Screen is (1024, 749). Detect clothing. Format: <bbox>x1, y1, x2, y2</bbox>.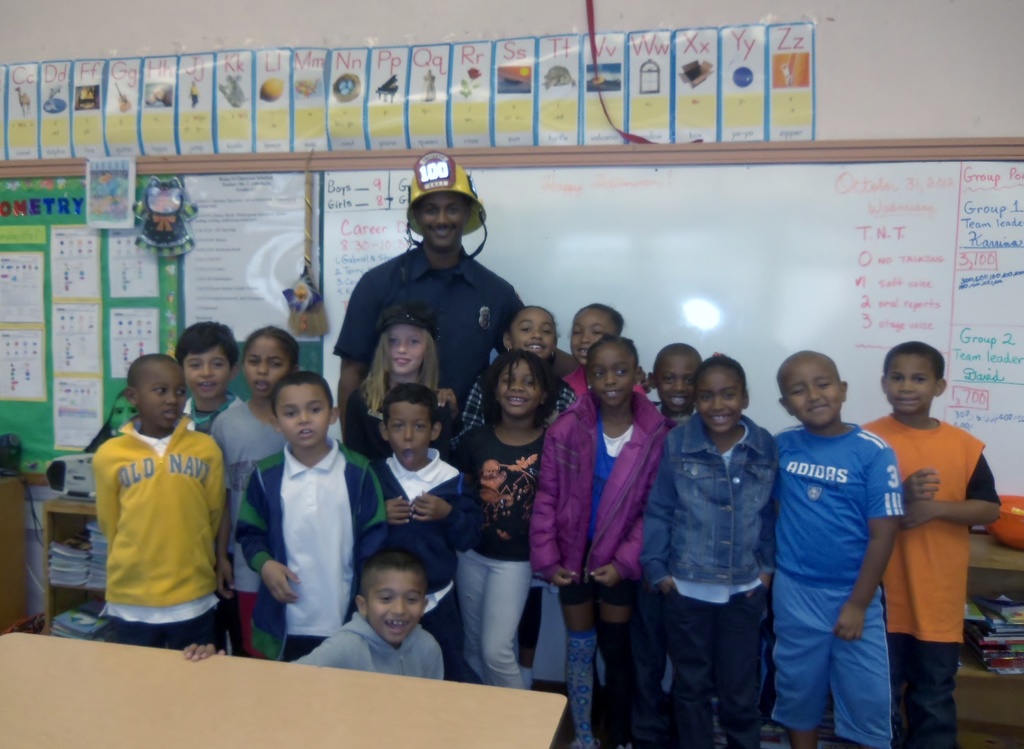
<bbox>460, 353, 579, 421</bbox>.
